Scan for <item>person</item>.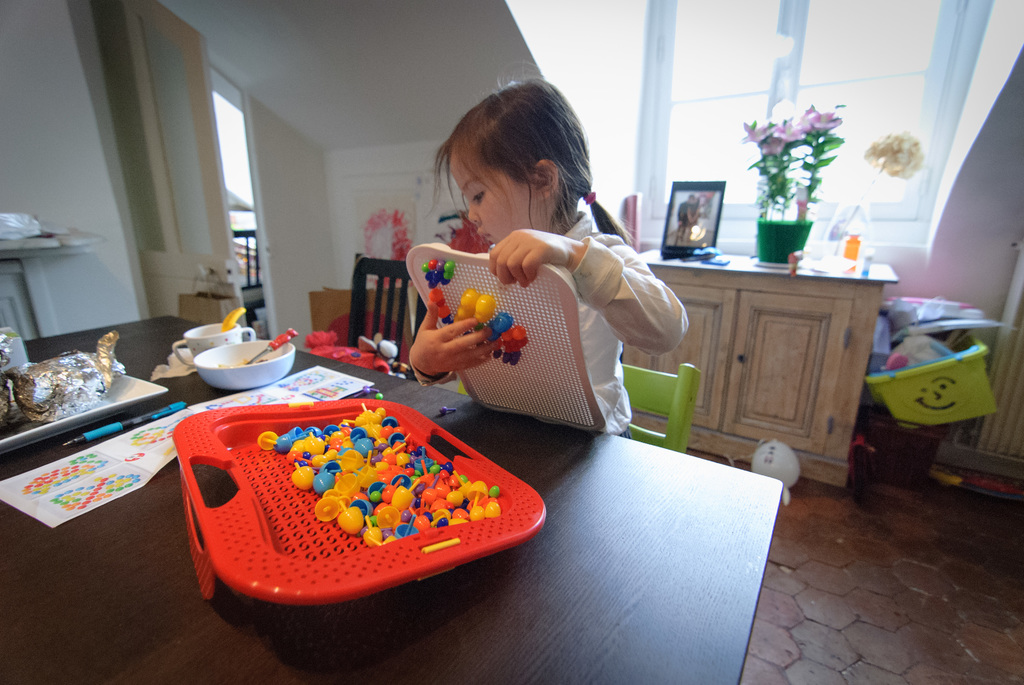
Scan result: 380,116,687,455.
